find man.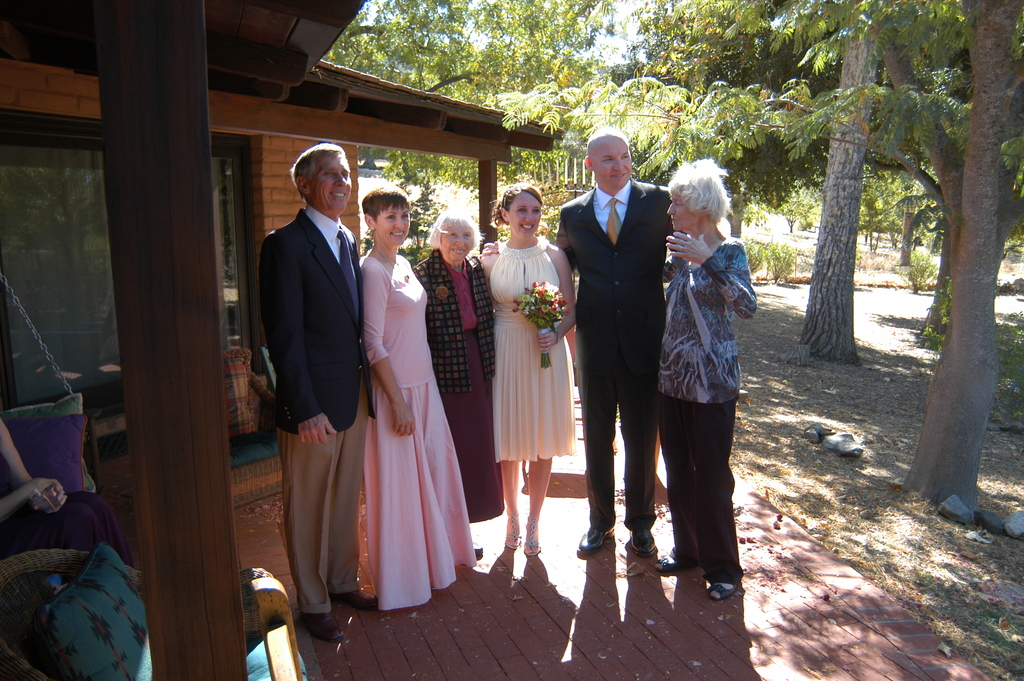
pyautogui.locateOnScreen(248, 131, 395, 587).
